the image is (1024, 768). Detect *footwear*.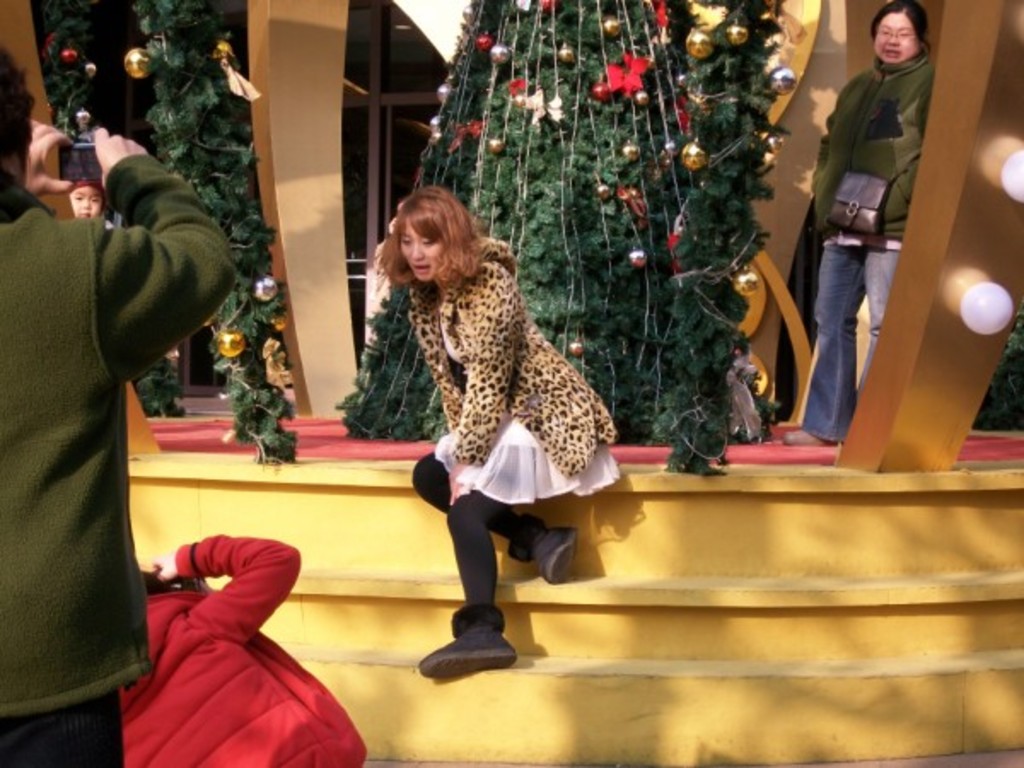
Detection: locate(531, 522, 591, 585).
